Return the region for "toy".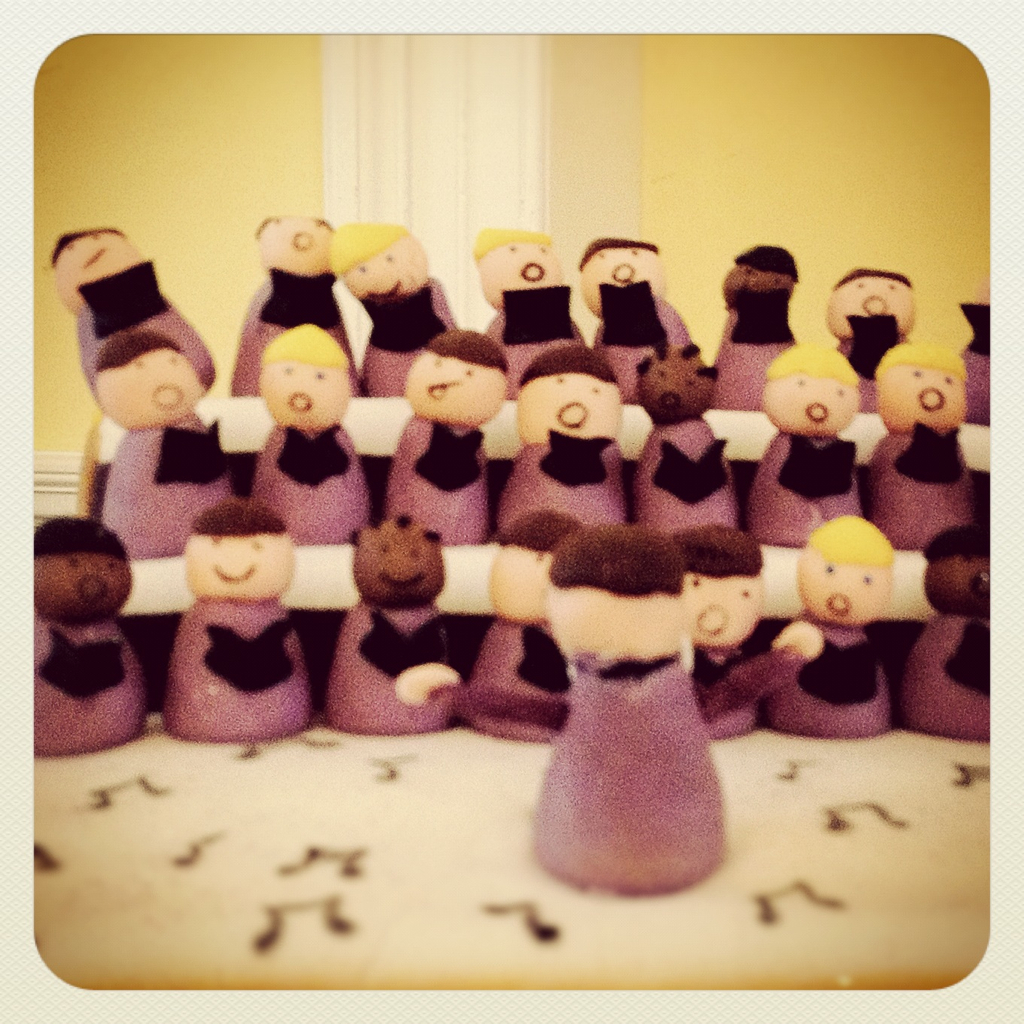
(left=387, top=325, right=513, bottom=547).
